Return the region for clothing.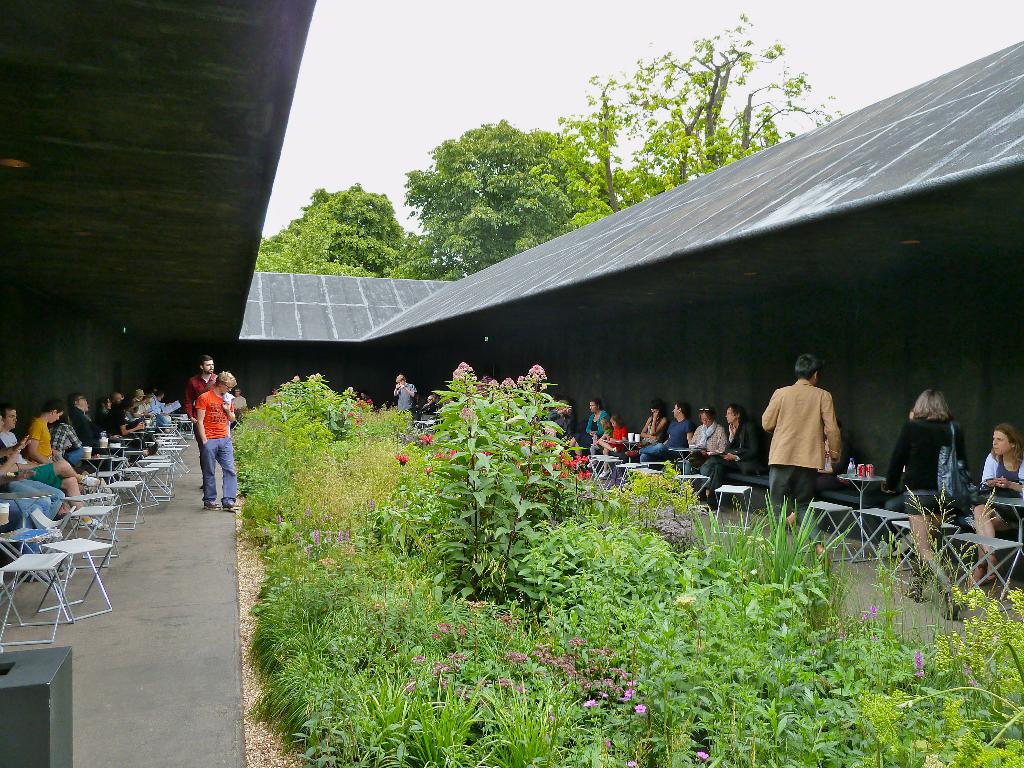
(424,400,439,413).
